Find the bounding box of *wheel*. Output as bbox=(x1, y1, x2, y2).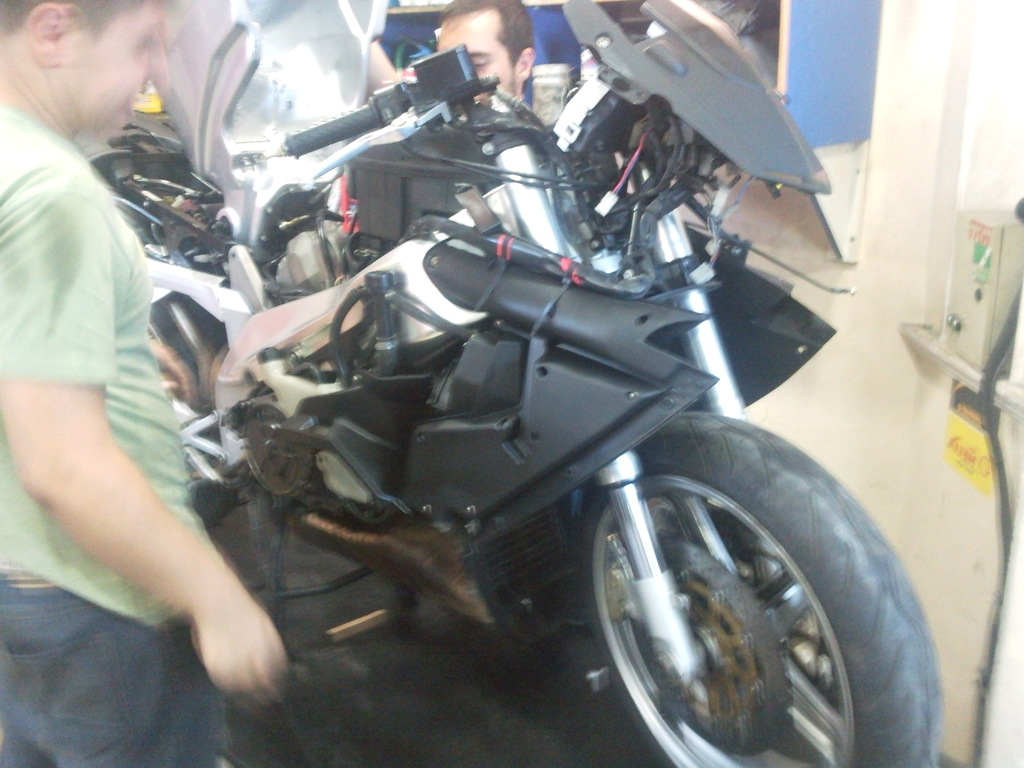
bbox=(147, 305, 239, 529).
